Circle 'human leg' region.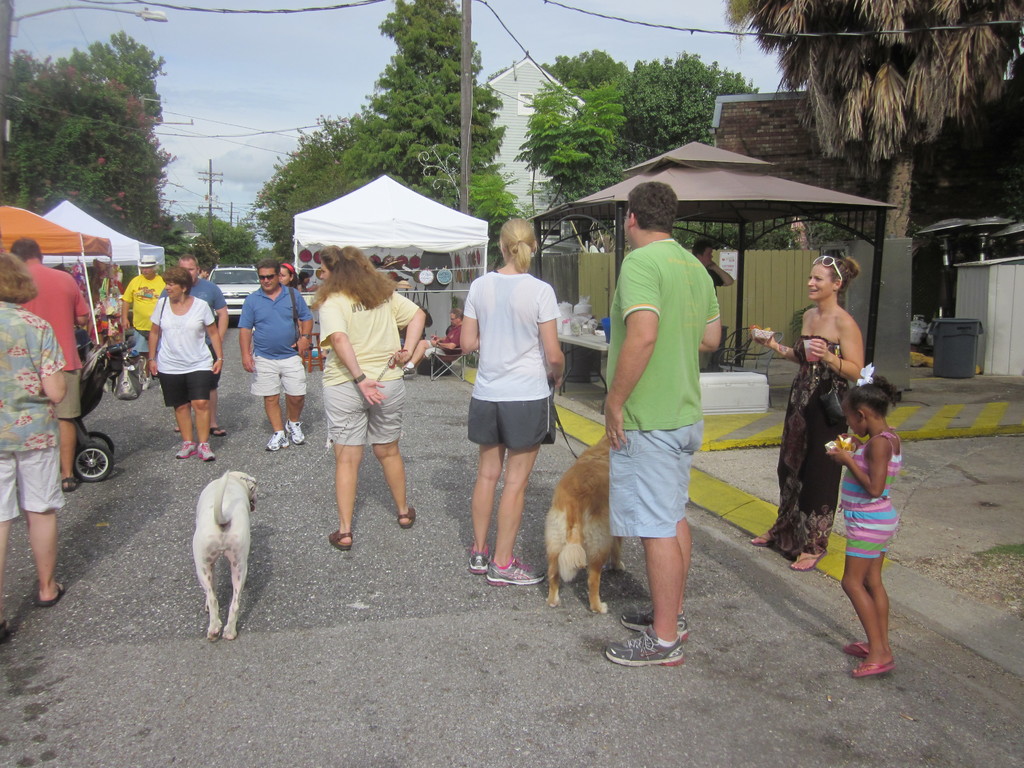
Region: box=[325, 388, 366, 553].
